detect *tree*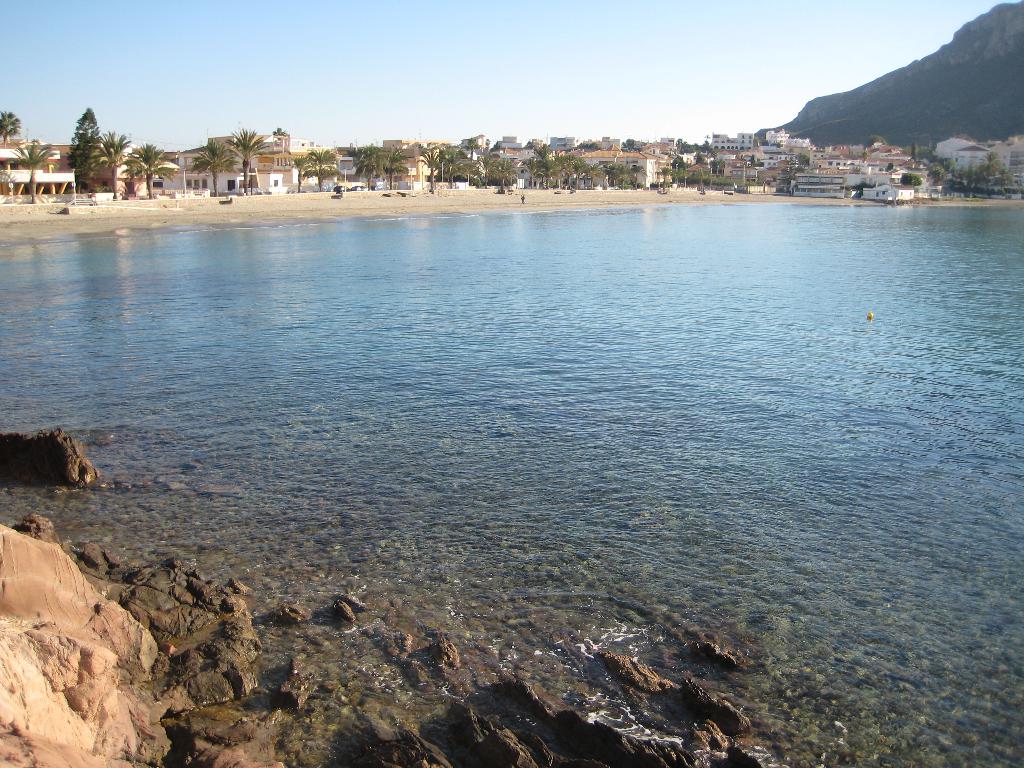
locate(276, 124, 293, 138)
